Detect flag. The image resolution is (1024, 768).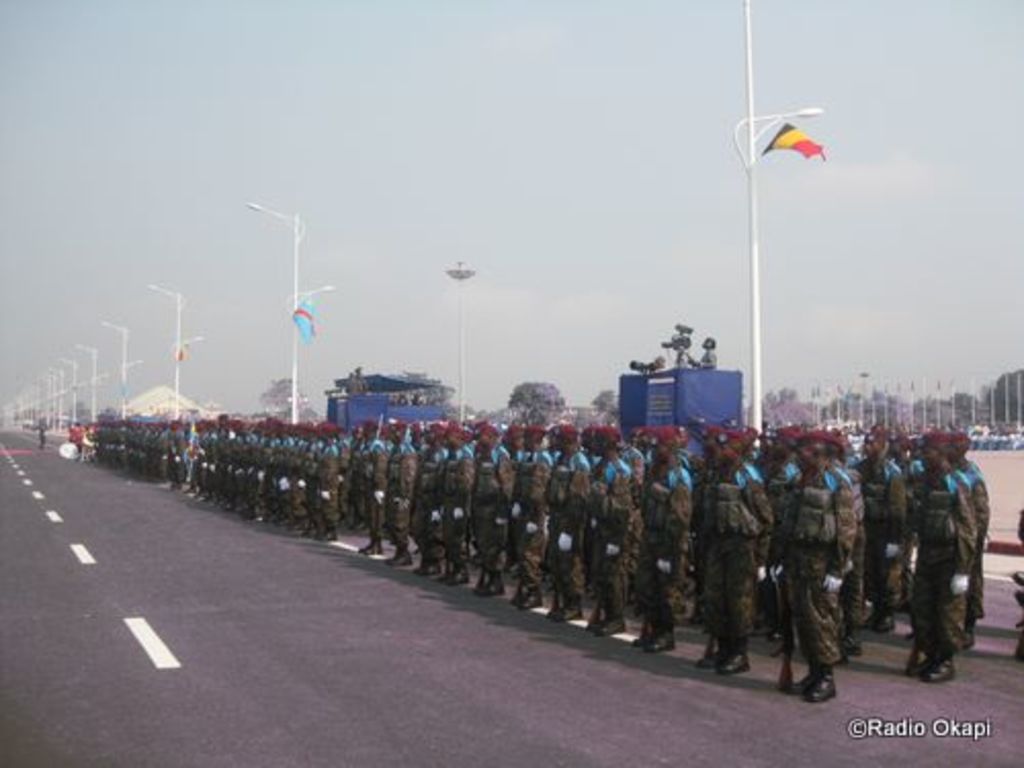
[x1=121, y1=381, x2=133, y2=397].
